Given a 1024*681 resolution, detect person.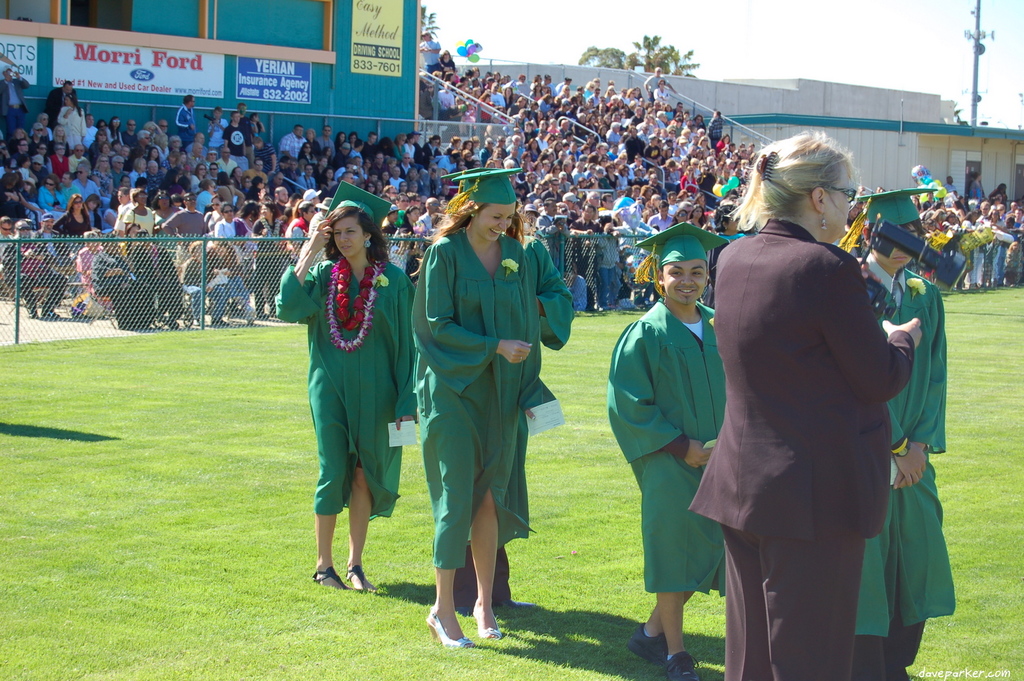
136,122,175,158.
